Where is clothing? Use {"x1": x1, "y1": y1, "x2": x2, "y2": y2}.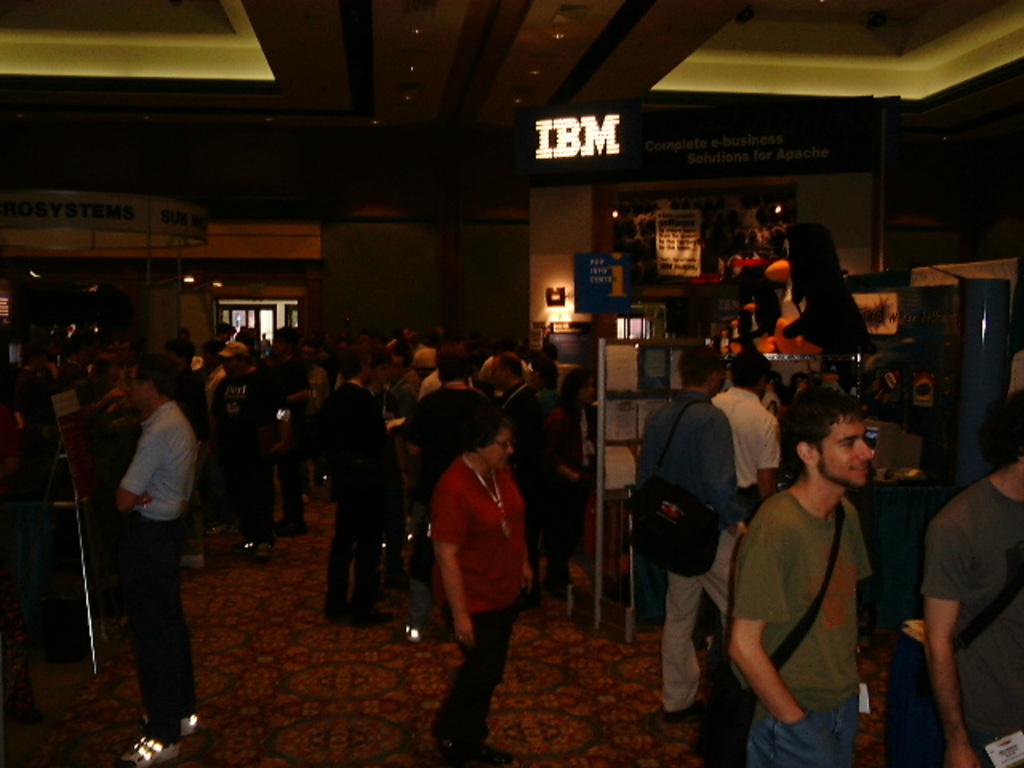
{"x1": 118, "y1": 422, "x2": 222, "y2": 730}.
